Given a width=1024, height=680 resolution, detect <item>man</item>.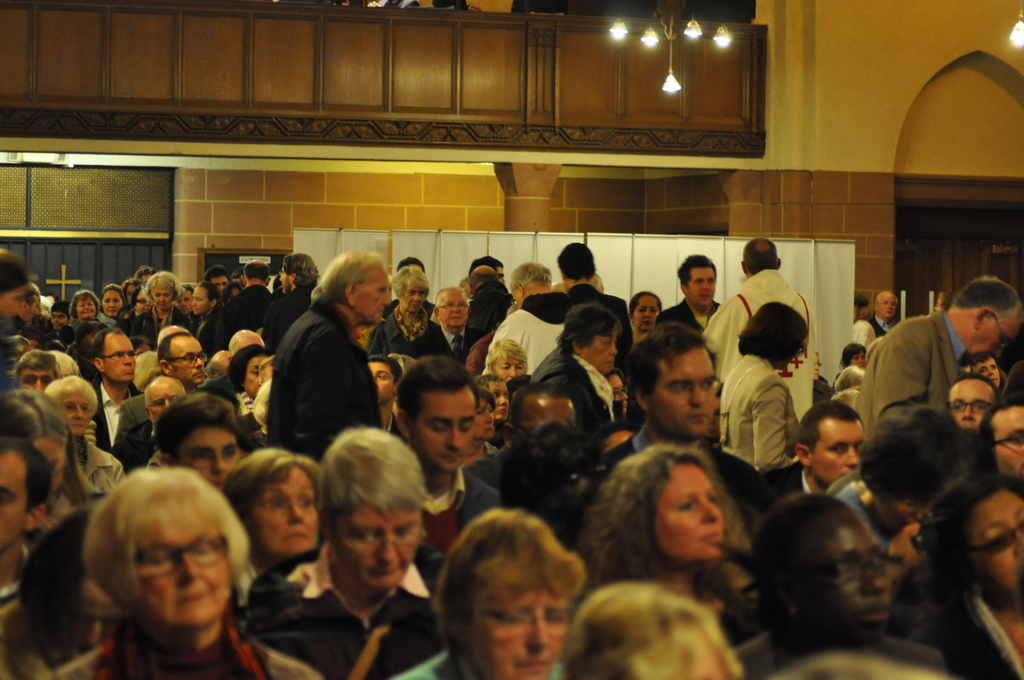
{"x1": 14, "y1": 349, "x2": 58, "y2": 392}.
